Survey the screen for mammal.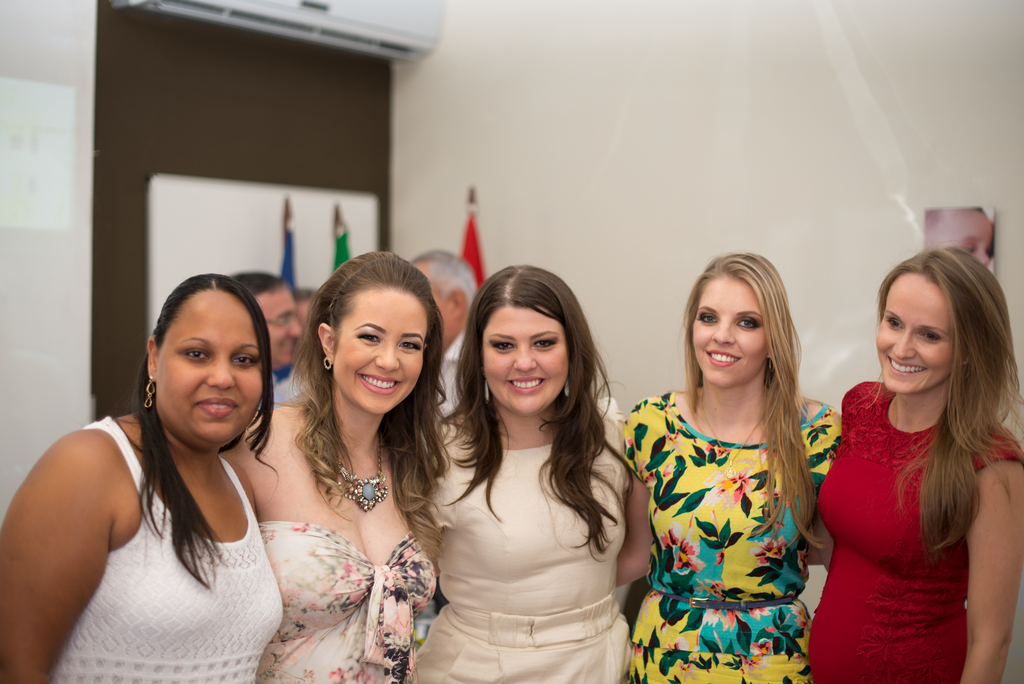
Survey found: locate(414, 256, 630, 683).
